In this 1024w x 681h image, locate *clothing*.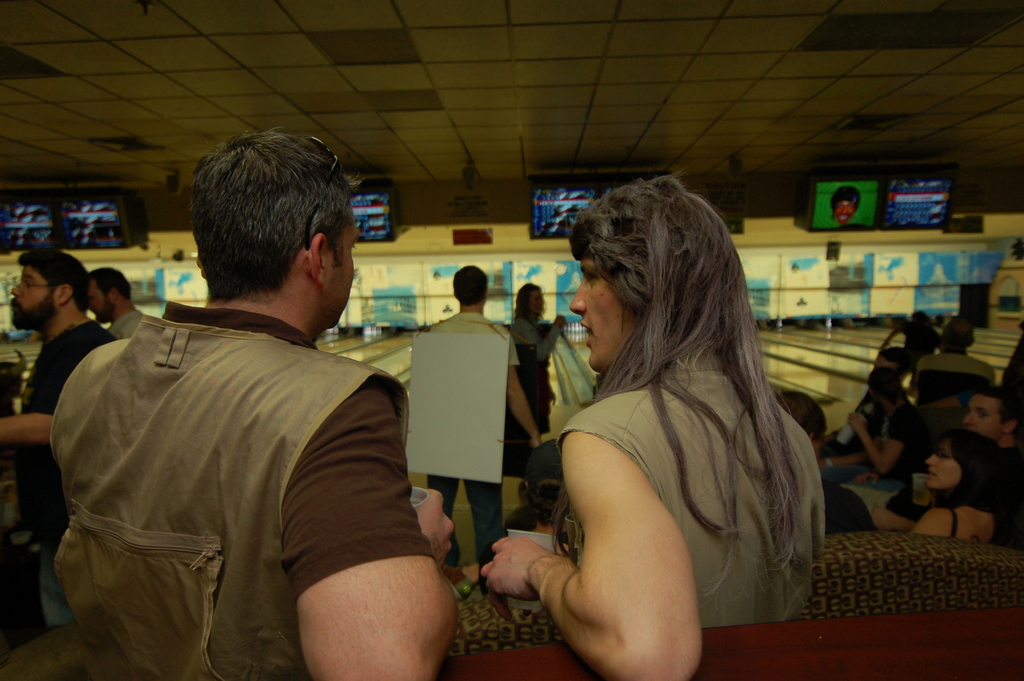
Bounding box: [x1=509, y1=319, x2=561, y2=359].
